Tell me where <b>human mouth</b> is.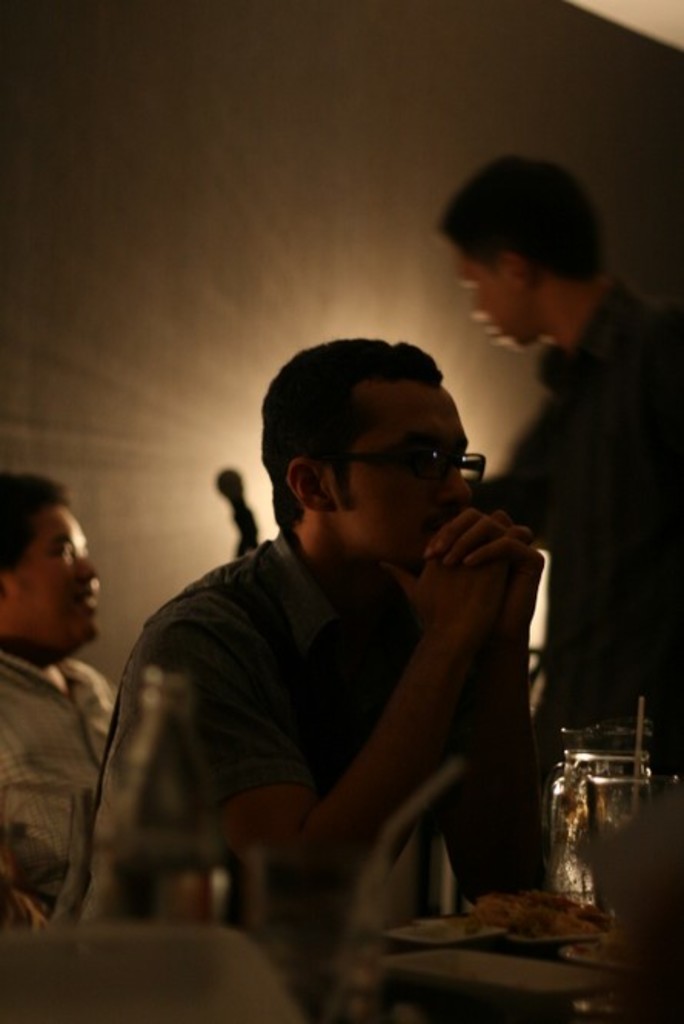
<b>human mouth</b> is at [426,500,458,540].
